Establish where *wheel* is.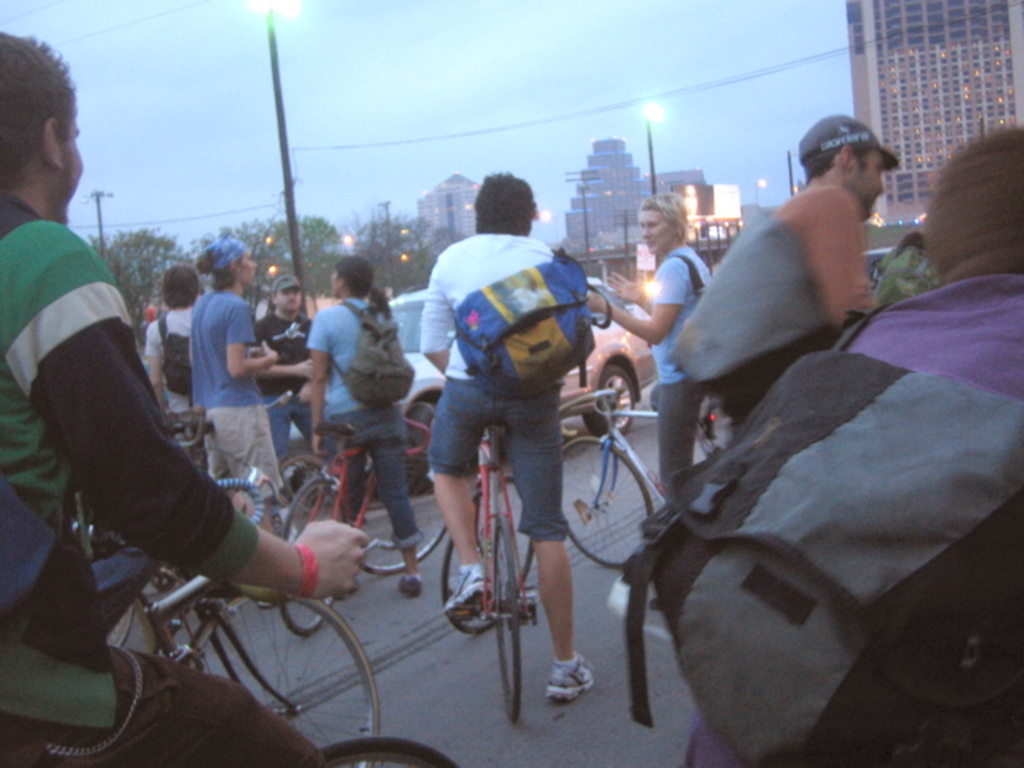
Established at [281,477,350,636].
